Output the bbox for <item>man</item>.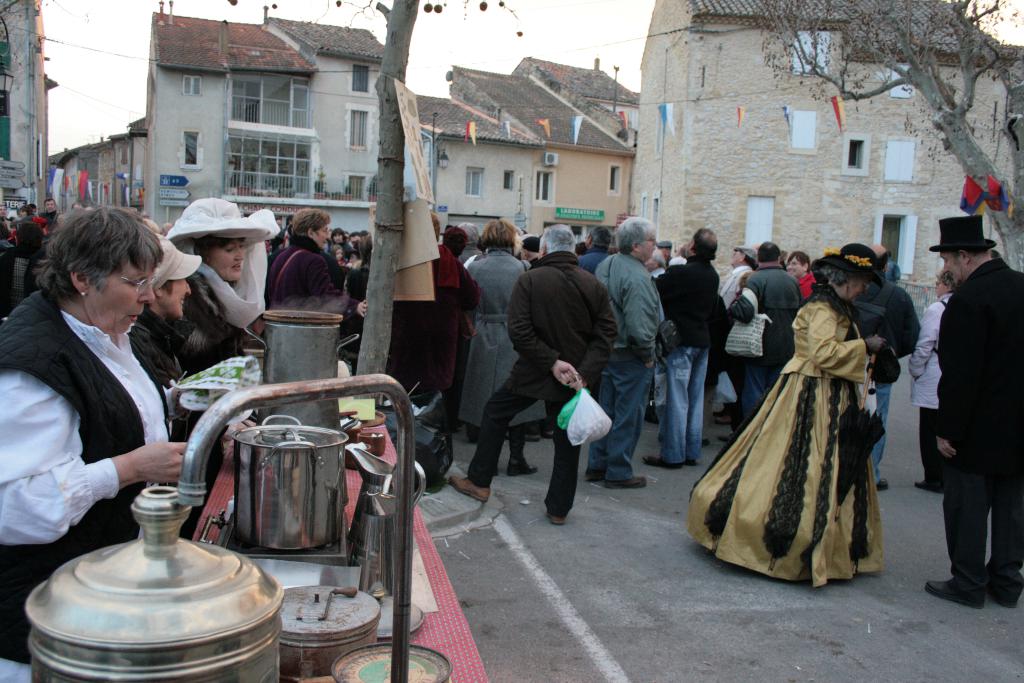
pyautogui.locateOnScreen(515, 238, 538, 263).
